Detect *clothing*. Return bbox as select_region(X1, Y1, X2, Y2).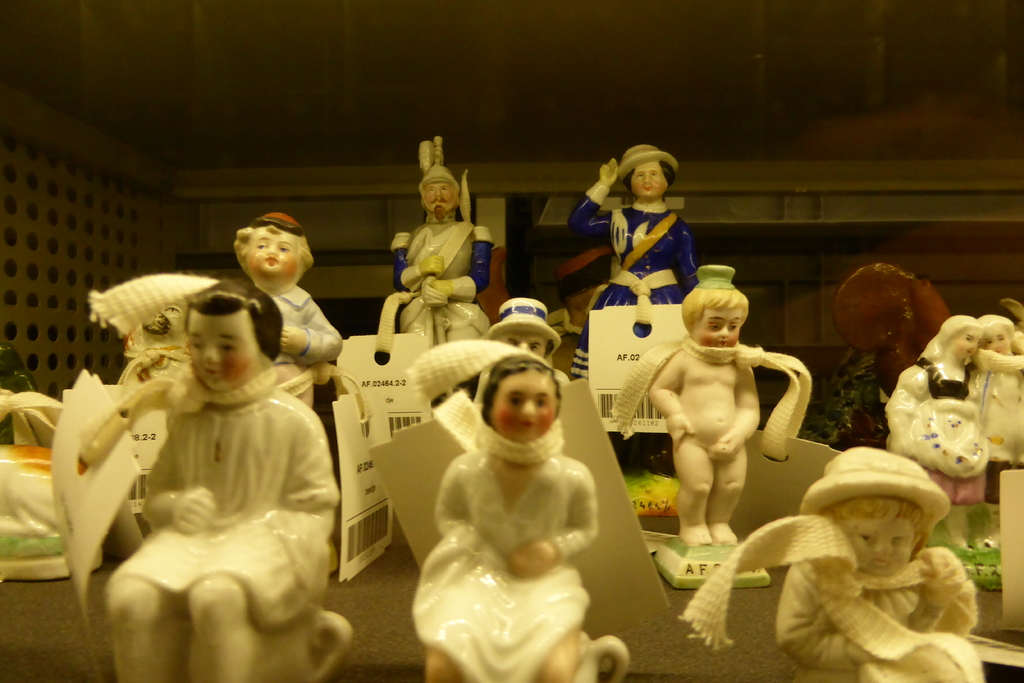
select_region(127, 390, 335, 636).
